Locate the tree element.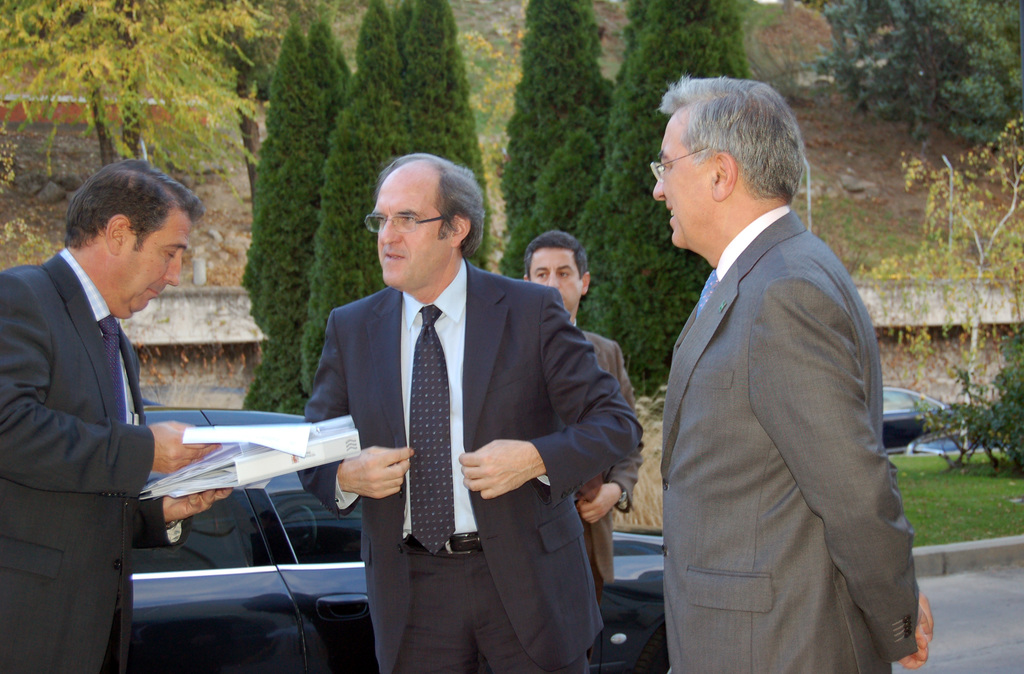
Element bbox: (566,0,751,394).
